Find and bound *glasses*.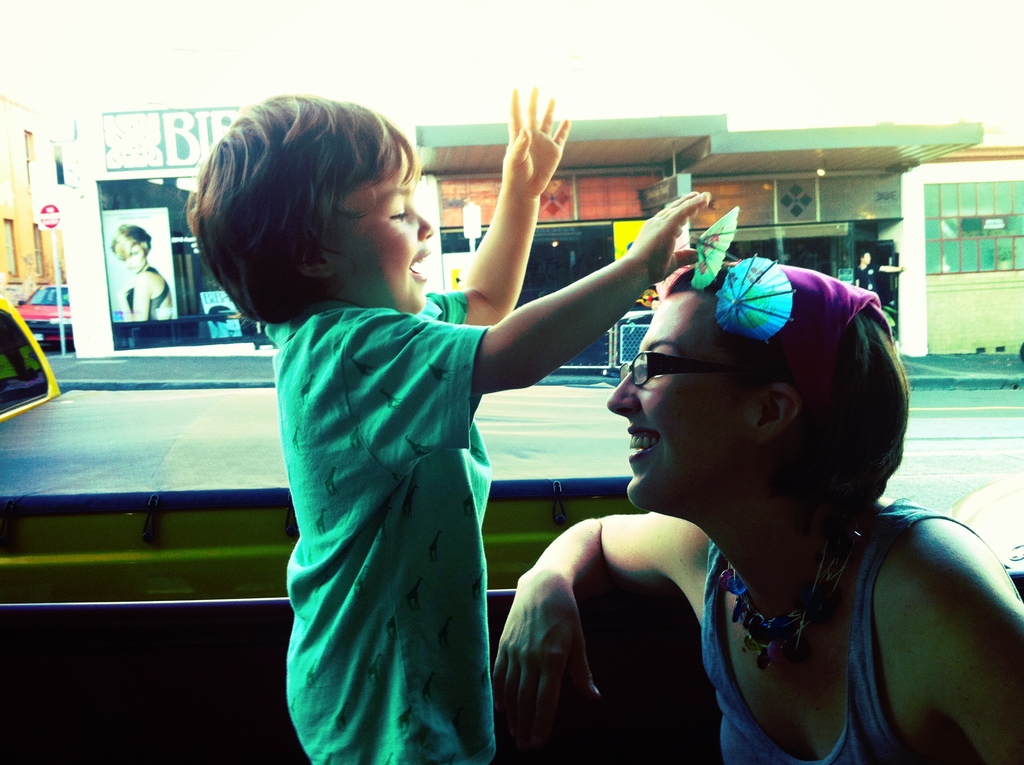
Bound: (616,349,736,387).
